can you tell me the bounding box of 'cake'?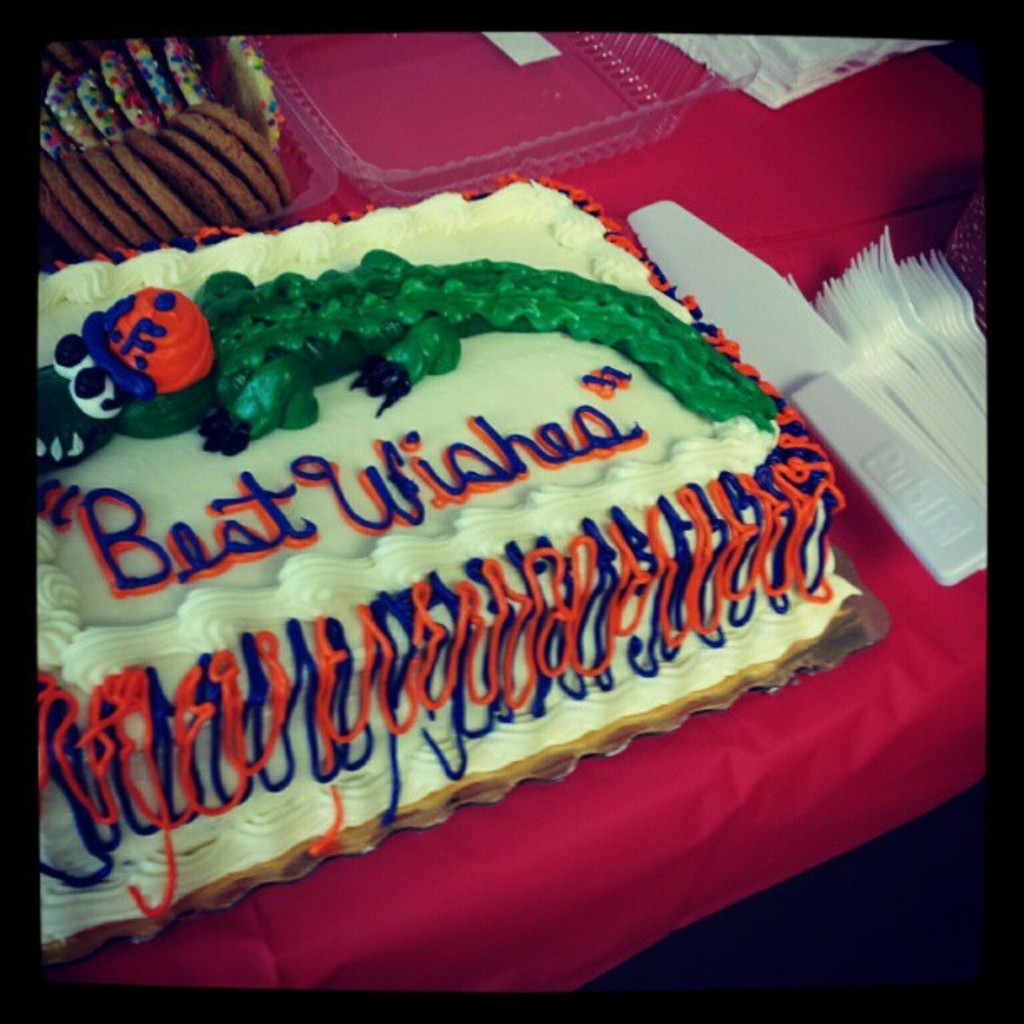
(left=35, top=169, right=850, bottom=940).
